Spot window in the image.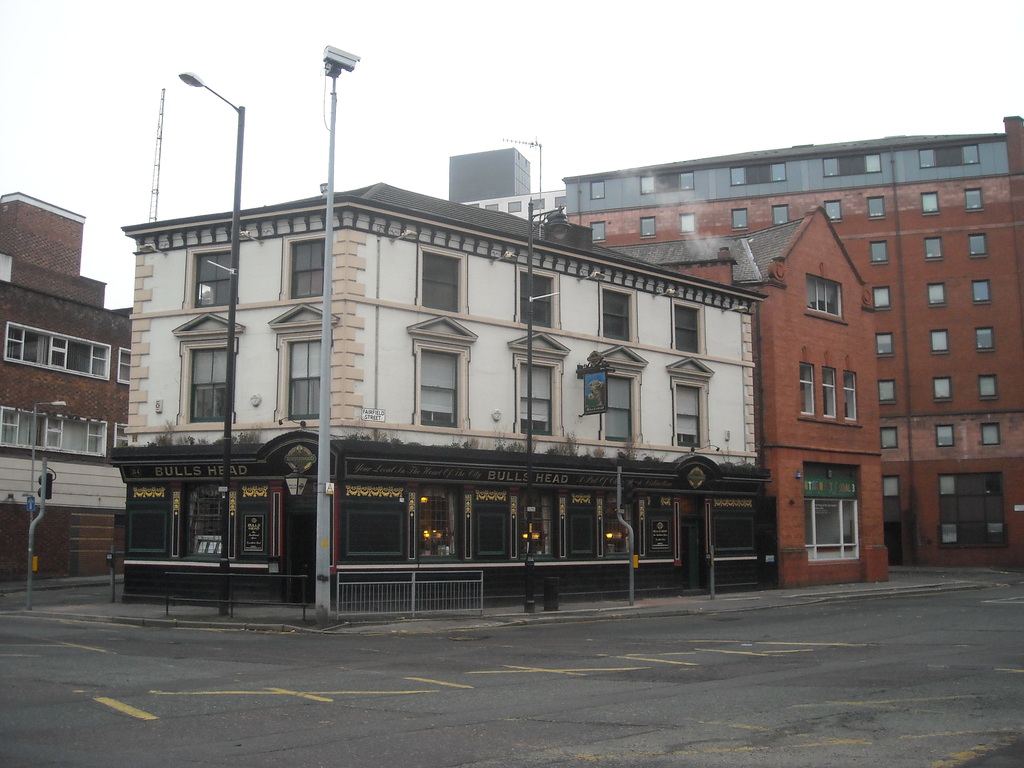
window found at 181/246/239/307.
